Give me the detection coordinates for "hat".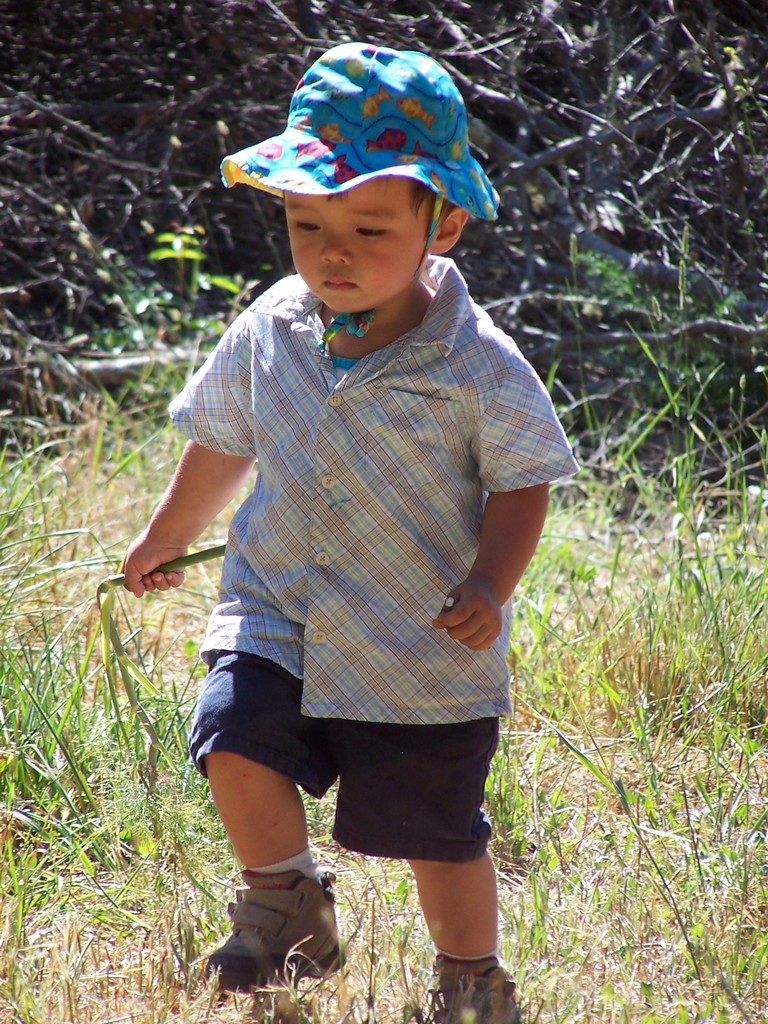
219 44 506 340.
